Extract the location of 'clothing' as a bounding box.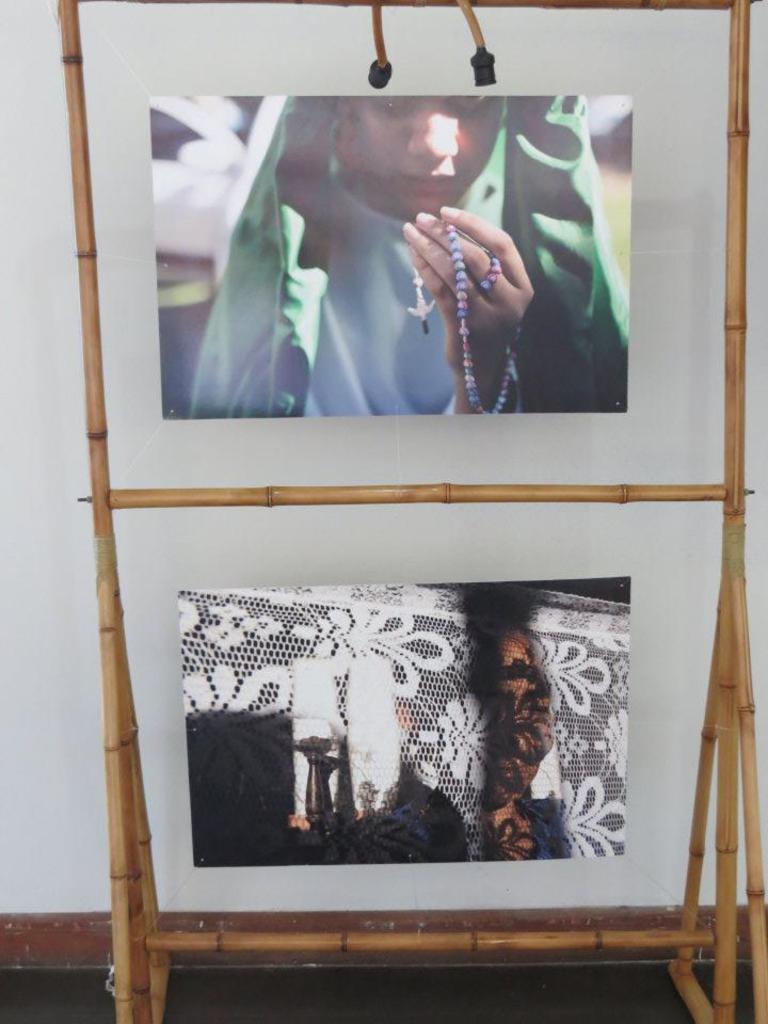
Rect(165, 122, 619, 420).
